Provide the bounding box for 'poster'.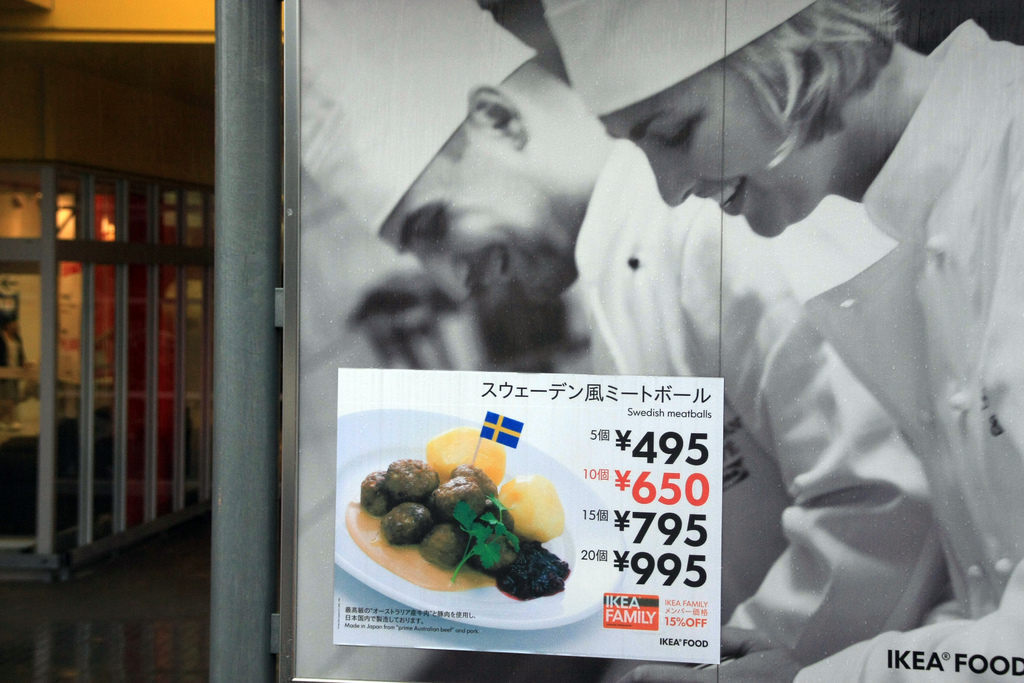
select_region(330, 372, 721, 665).
